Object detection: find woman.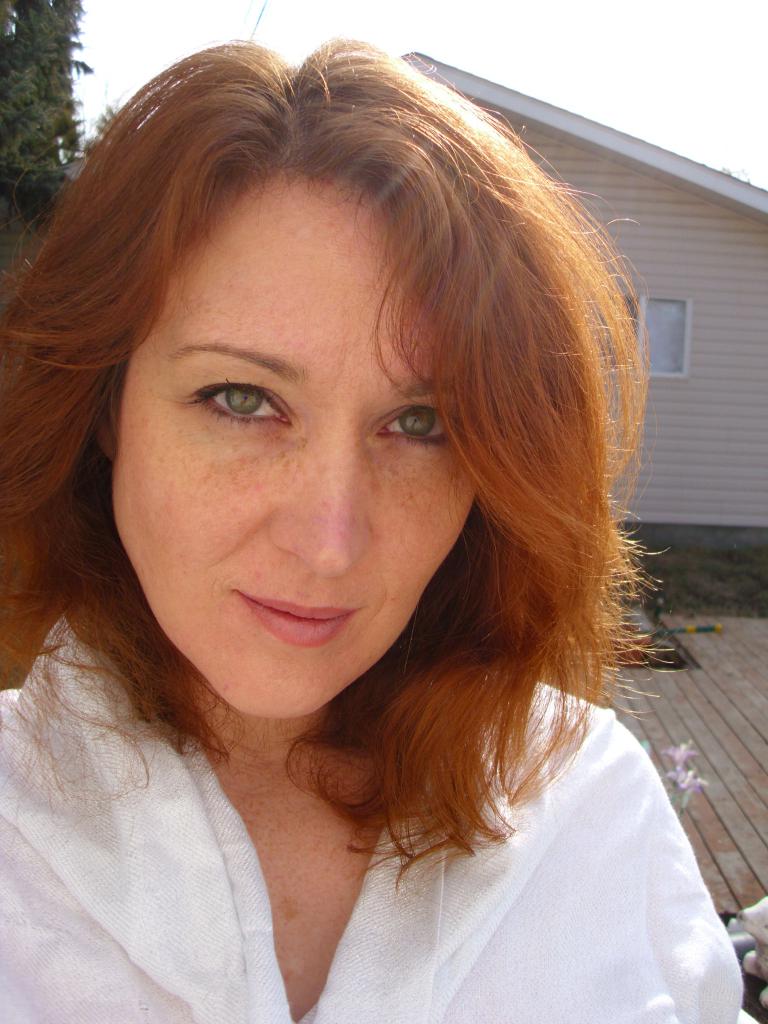
(left=0, top=33, right=744, bottom=1023).
